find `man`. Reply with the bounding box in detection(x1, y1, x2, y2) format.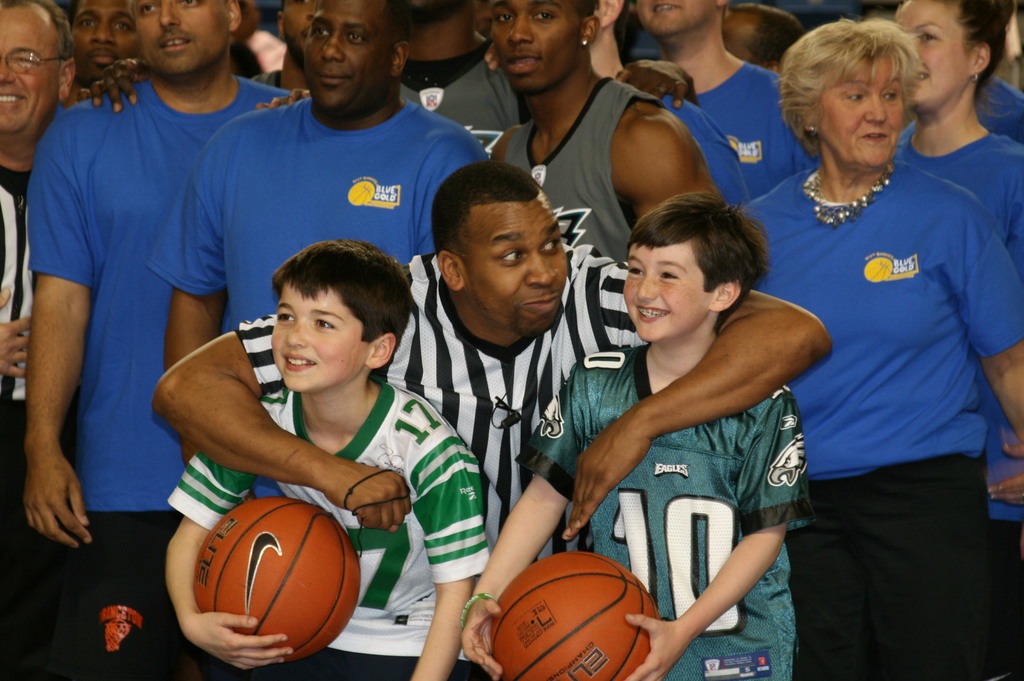
detection(140, 0, 484, 477).
